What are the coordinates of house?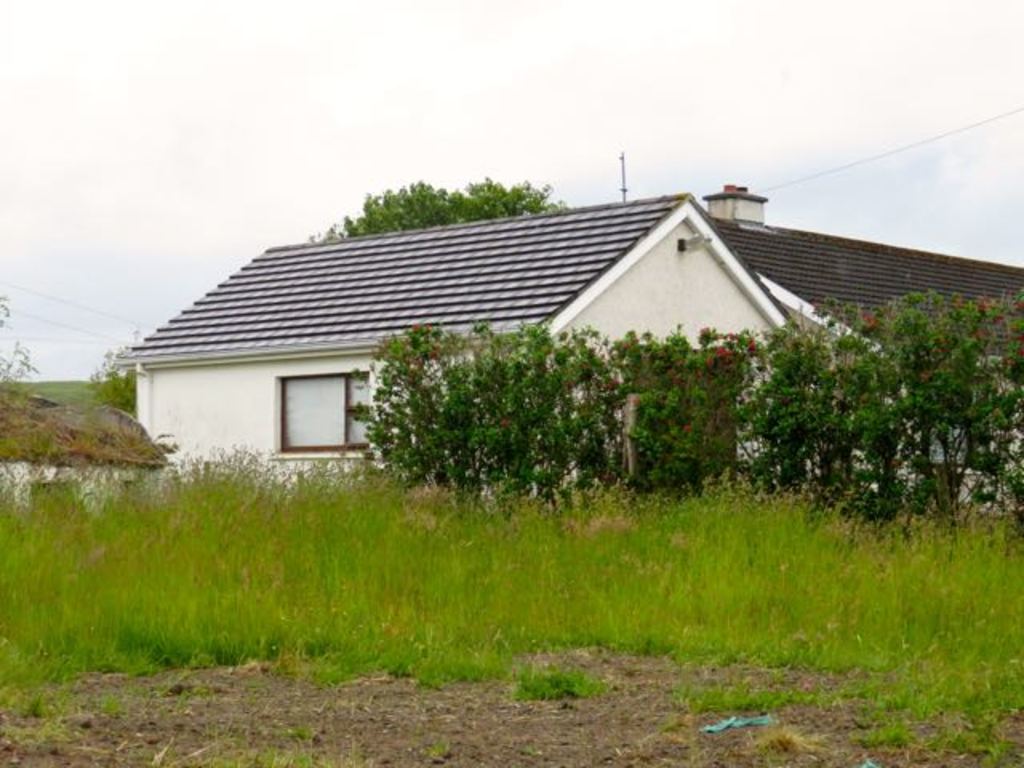
bbox=[162, 222, 810, 518].
